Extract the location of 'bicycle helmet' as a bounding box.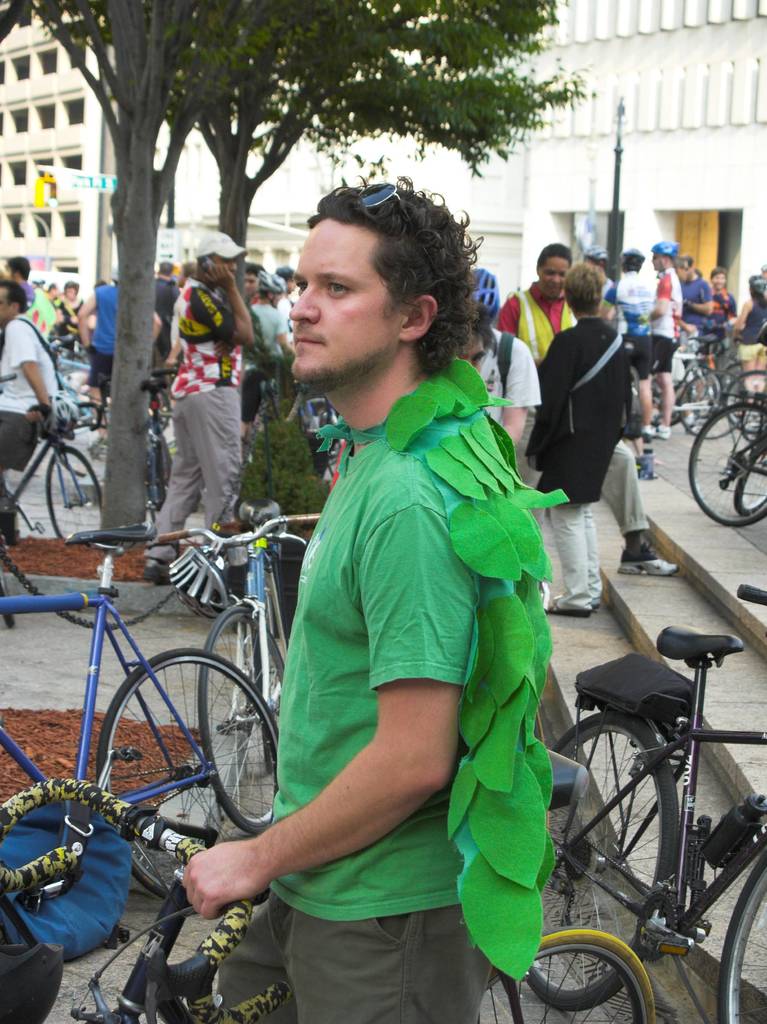
(652, 241, 682, 255).
